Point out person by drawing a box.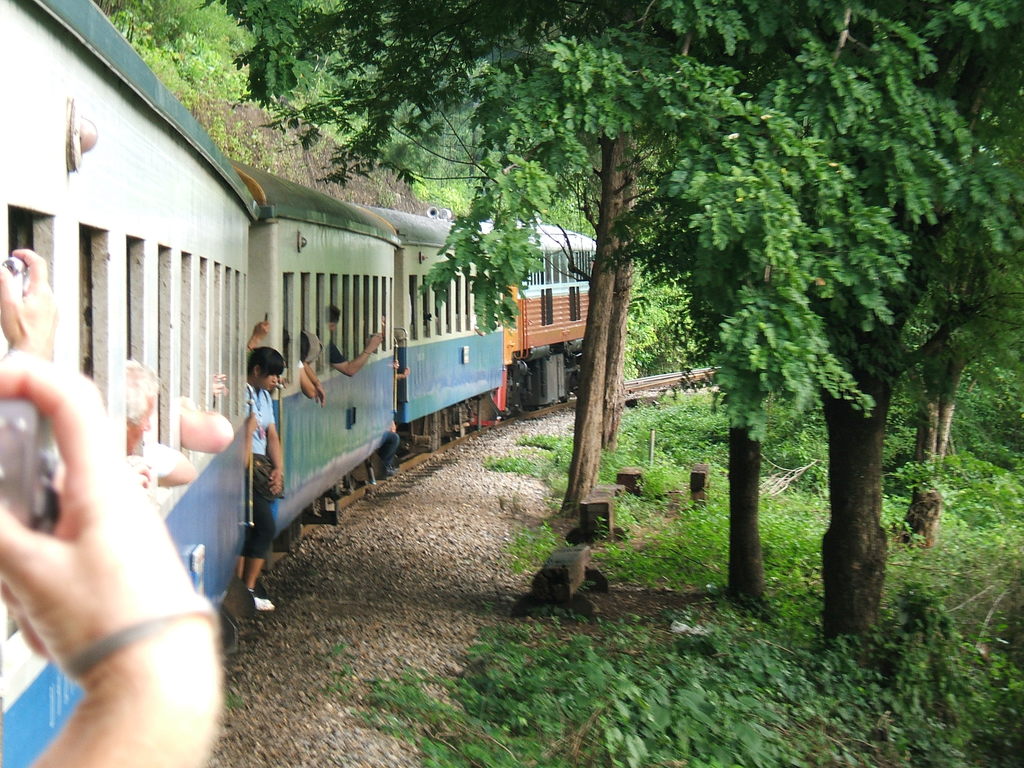
box(493, 319, 506, 330).
